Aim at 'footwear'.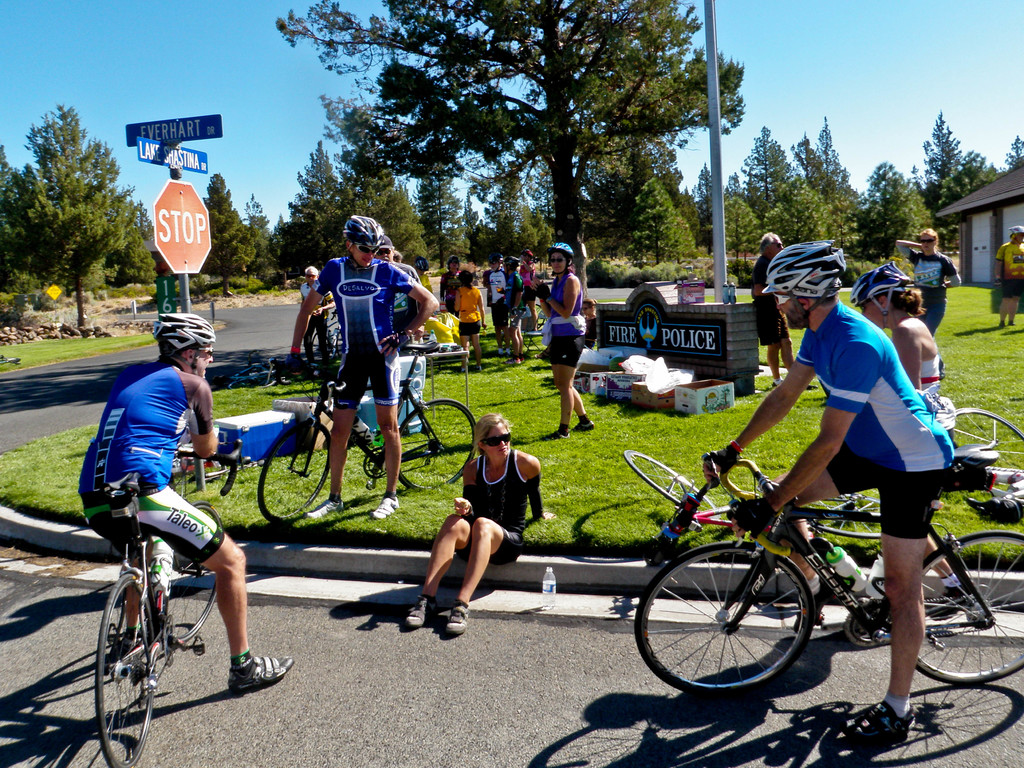
Aimed at (366, 488, 403, 523).
